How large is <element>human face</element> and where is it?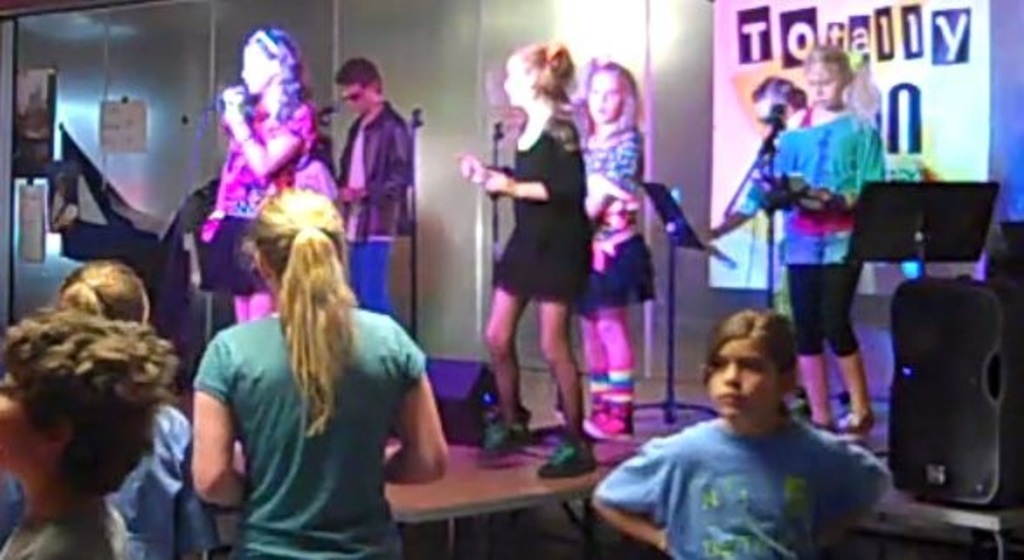
Bounding box: bbox=[502, 56, 532, 106].
